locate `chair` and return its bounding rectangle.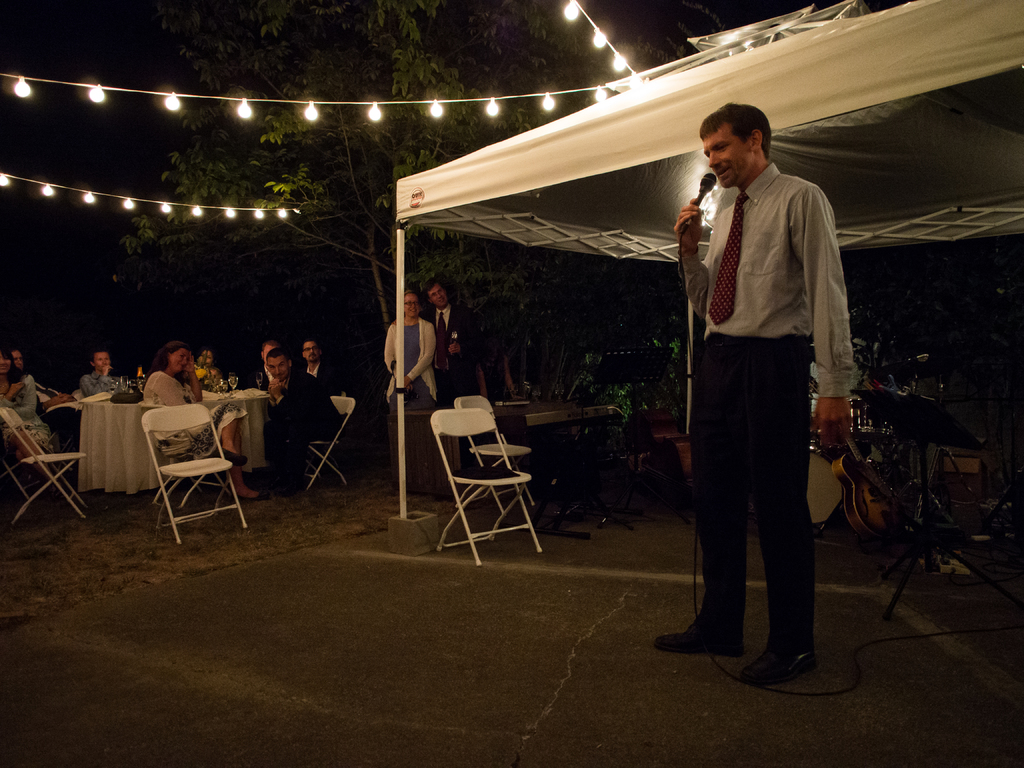
Rect(452, 394, 534, 505).
